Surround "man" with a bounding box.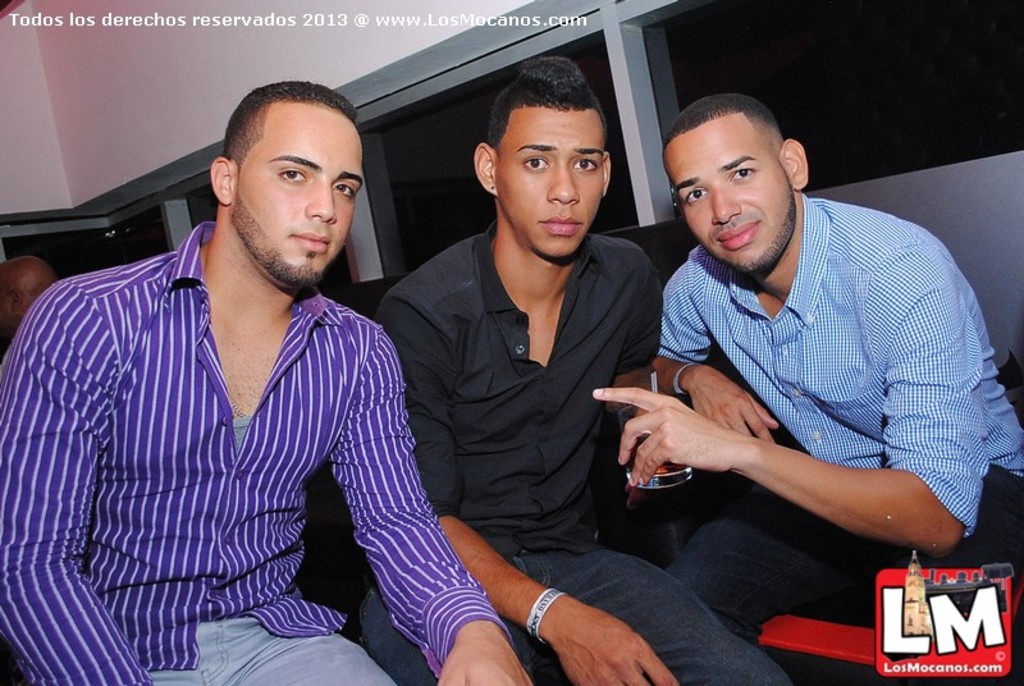
select_region(367, 54, 796, 685).
